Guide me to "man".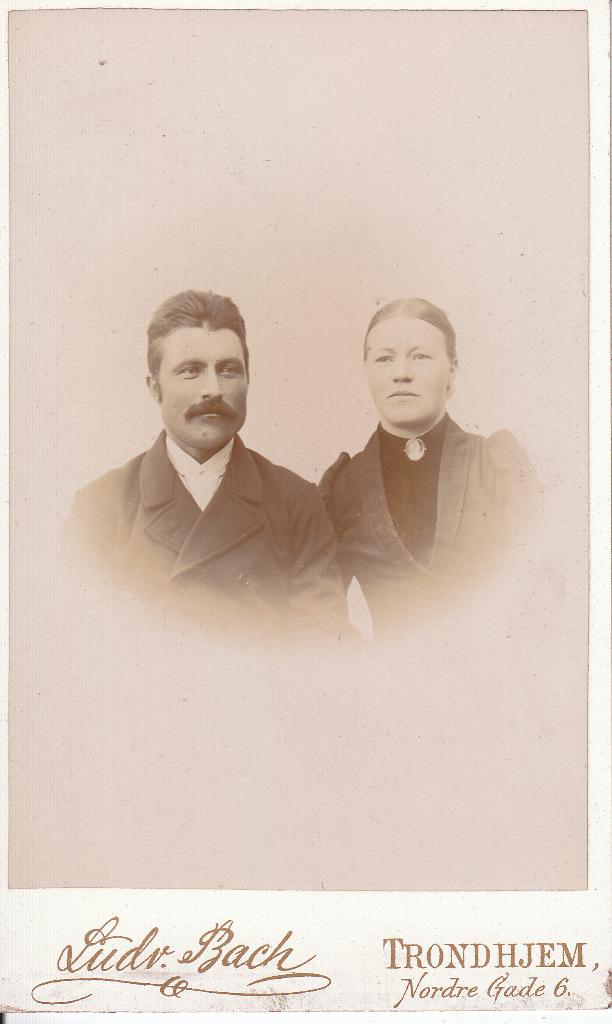
Guidance: BBox(71, 289, 364, 643).
